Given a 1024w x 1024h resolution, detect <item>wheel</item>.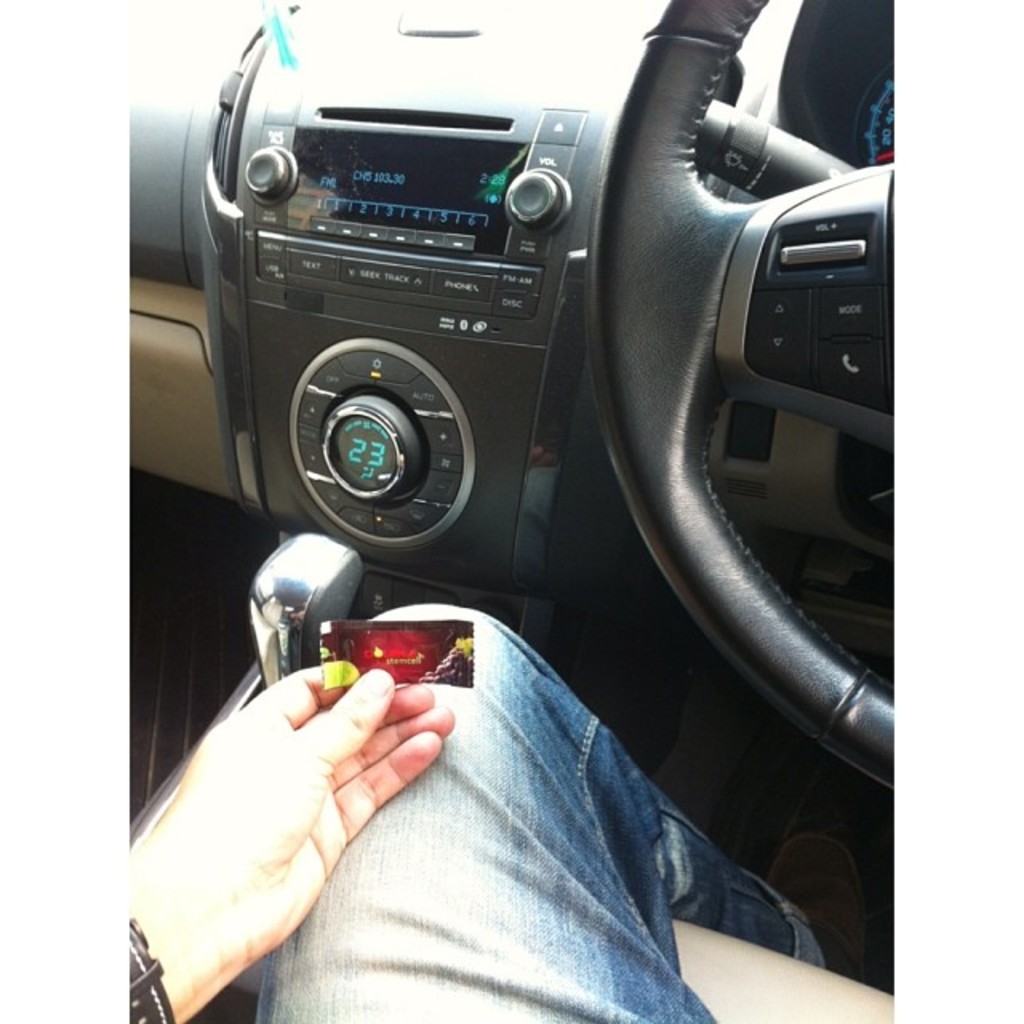
rect(590, 0, 901, 790).
